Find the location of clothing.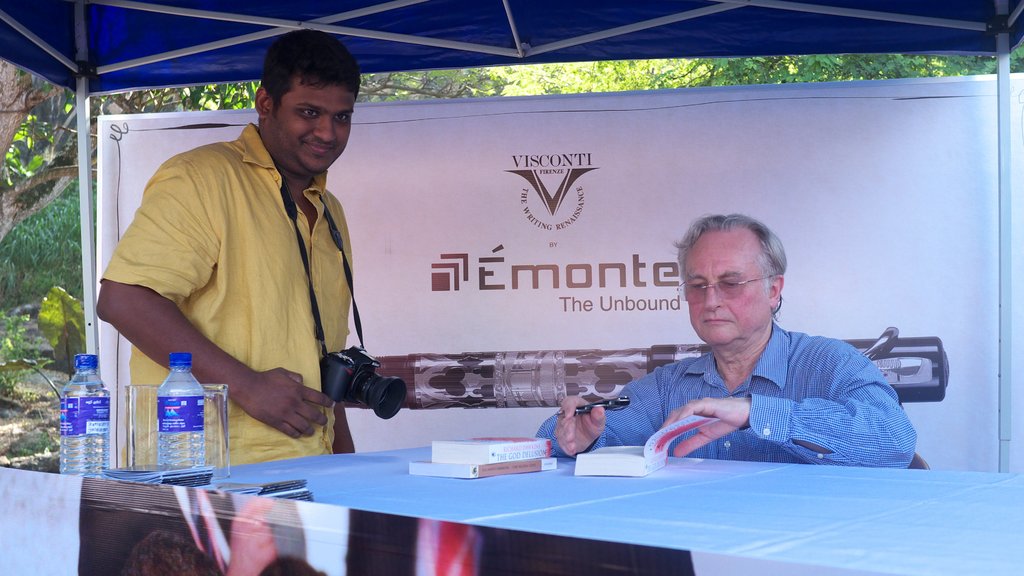
Location: {"left": 92, "top": 122, "right": 354, "bottom": 472}.
